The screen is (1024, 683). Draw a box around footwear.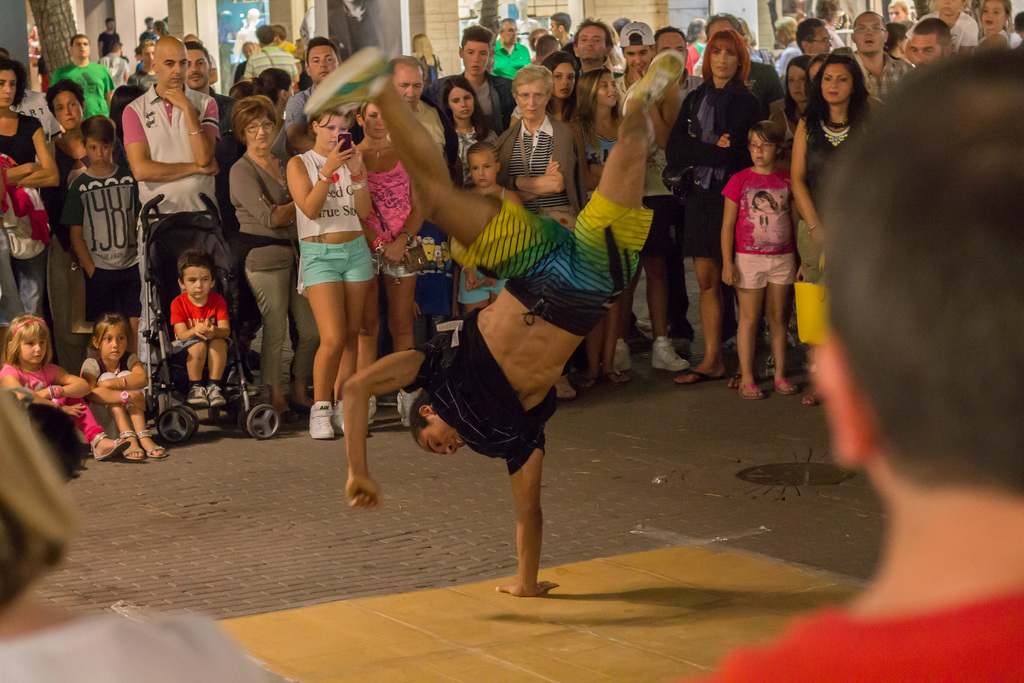
{"left": 554, "top": 372, "right": 579, "bottom": 400}.
